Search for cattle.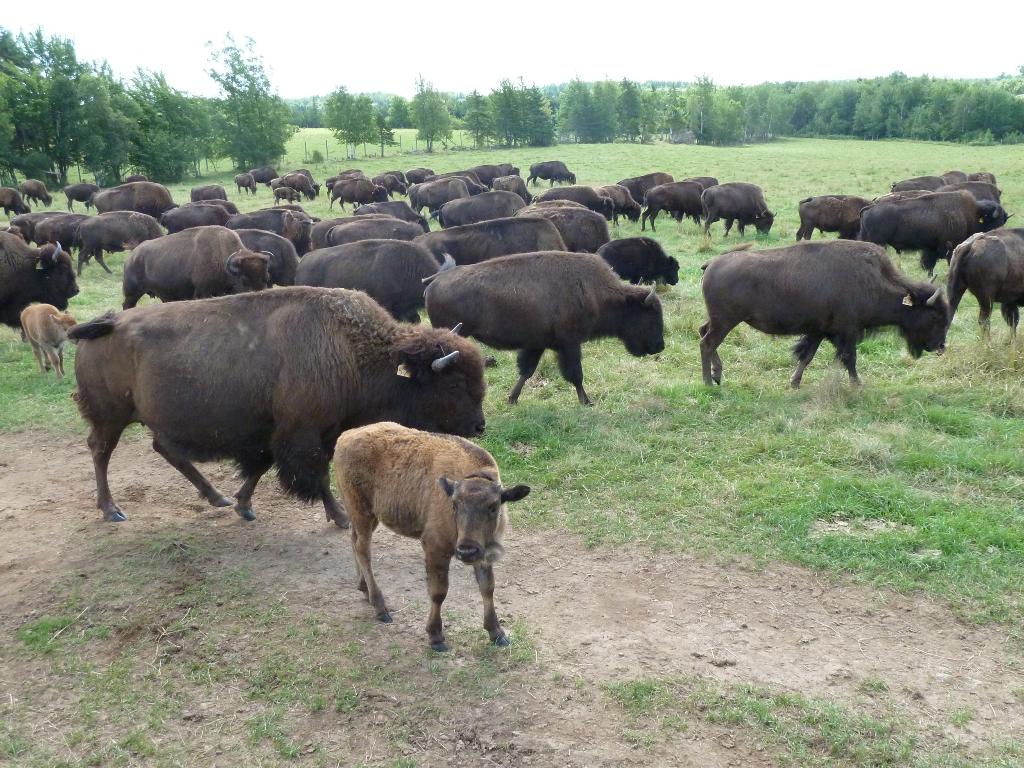
Found at crop(77, 210, 166, 276).
